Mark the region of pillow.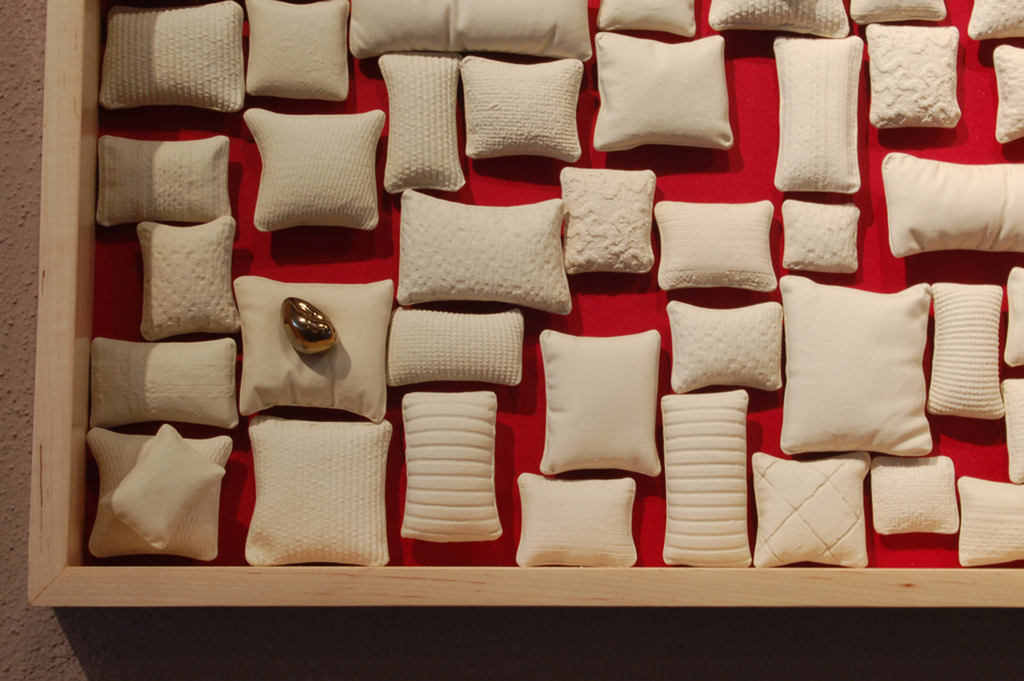
Region: detection(704, 0, 847, 35).
